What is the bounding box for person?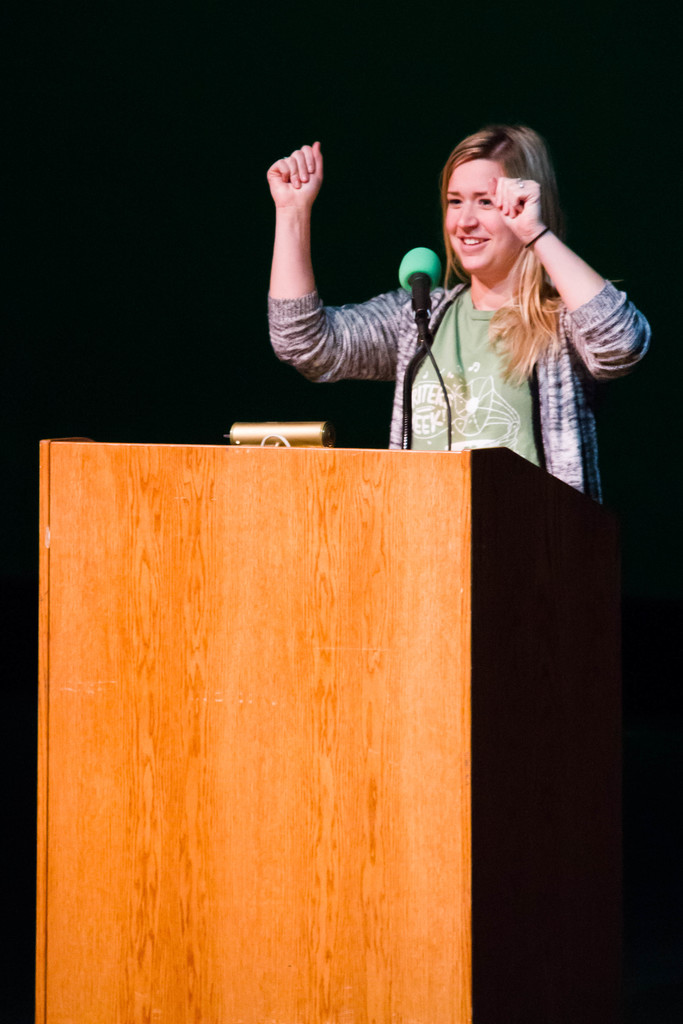
bbox=(259, 112, 529, 485).
